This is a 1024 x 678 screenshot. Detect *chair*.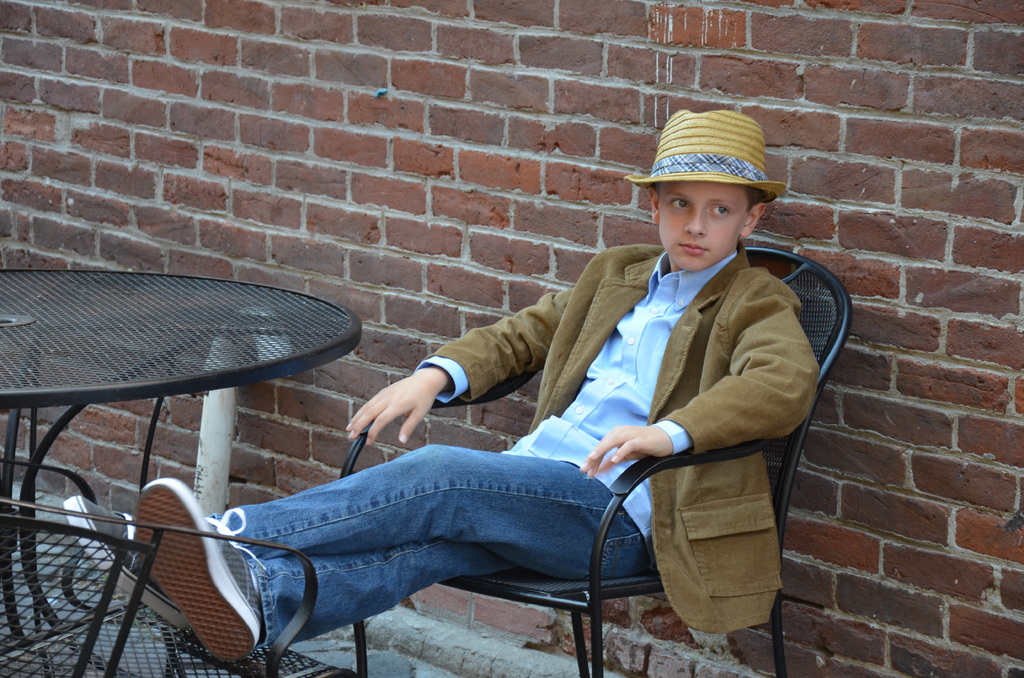
(x1=0, y1=497, x2=380, y2=677).
